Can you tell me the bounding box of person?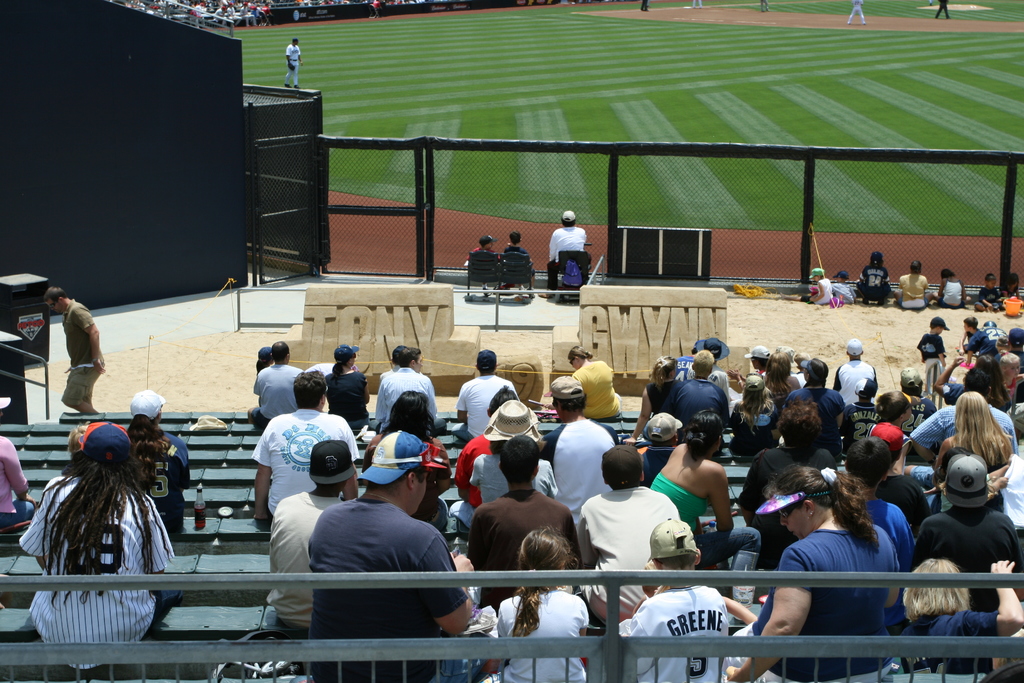
crop(361, 389, 454, 532).
